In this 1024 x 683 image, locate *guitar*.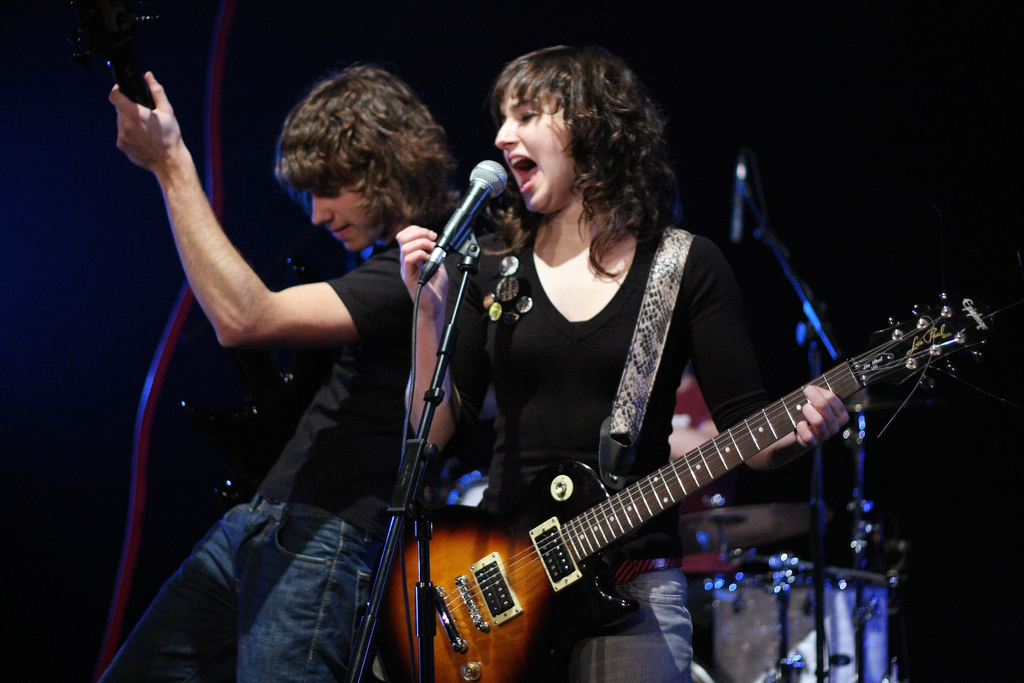
Bounding box: (69, 0, 359, 509).
